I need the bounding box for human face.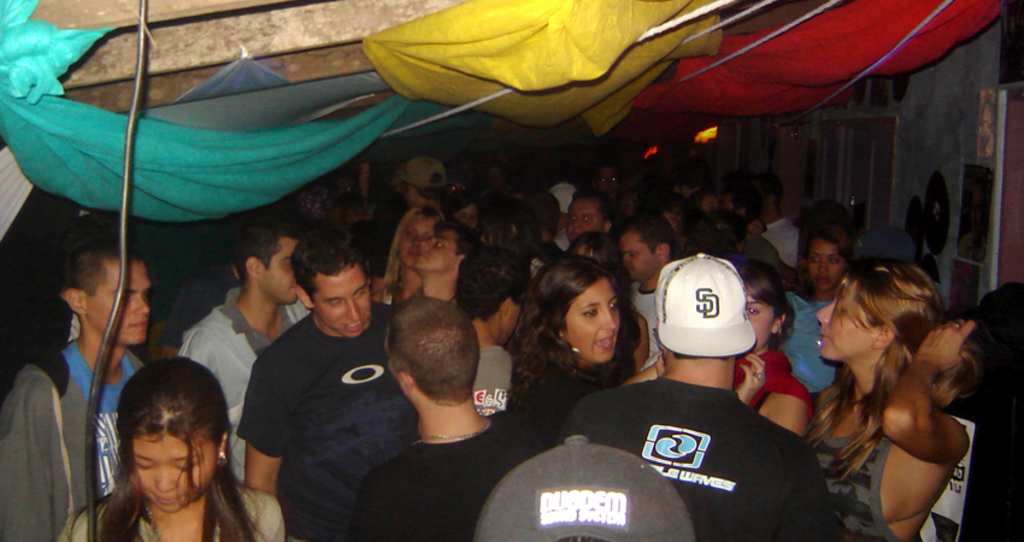
Here it is: detection(313, 271, 367, 334).
